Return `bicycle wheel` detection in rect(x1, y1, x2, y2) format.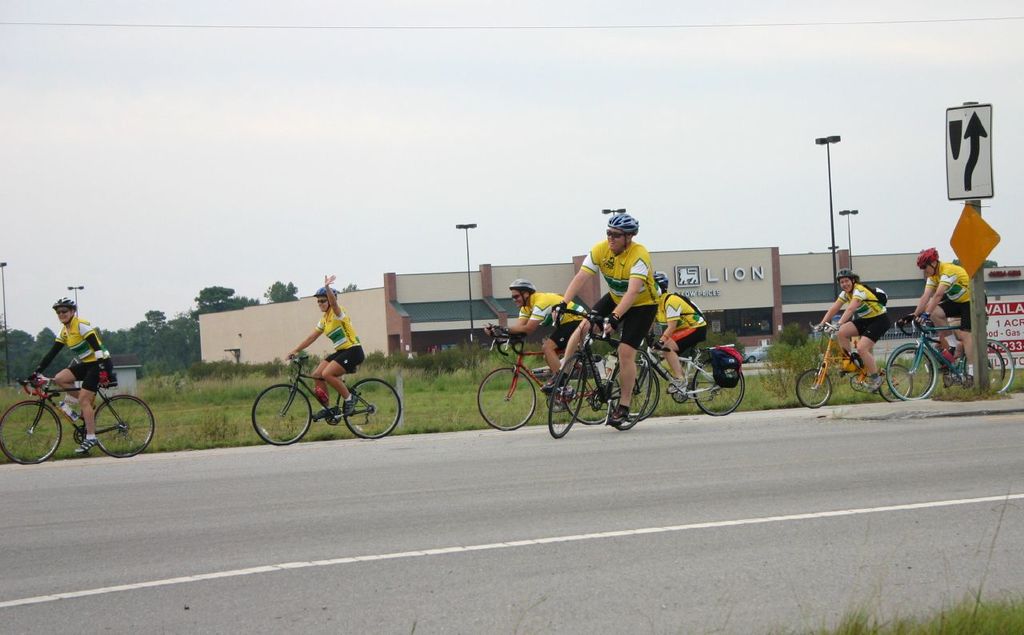
rect(250, 389, 309, 445).
